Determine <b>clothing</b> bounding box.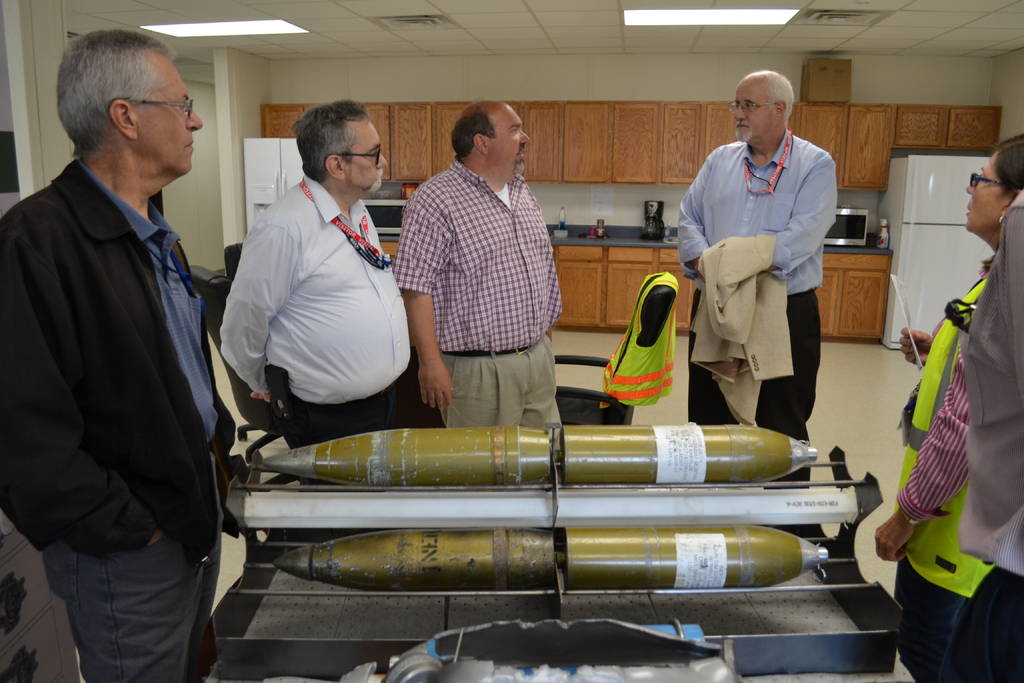
Determined: 672, 136, 838, 534.
